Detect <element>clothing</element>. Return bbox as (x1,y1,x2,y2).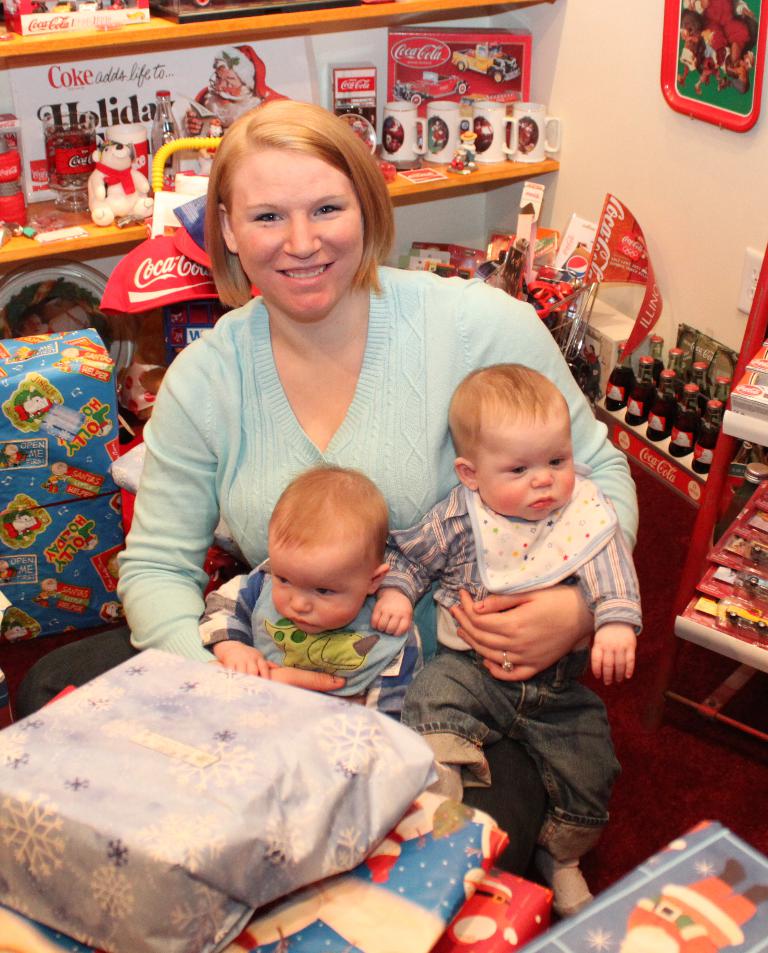
(197,556,438,725).
